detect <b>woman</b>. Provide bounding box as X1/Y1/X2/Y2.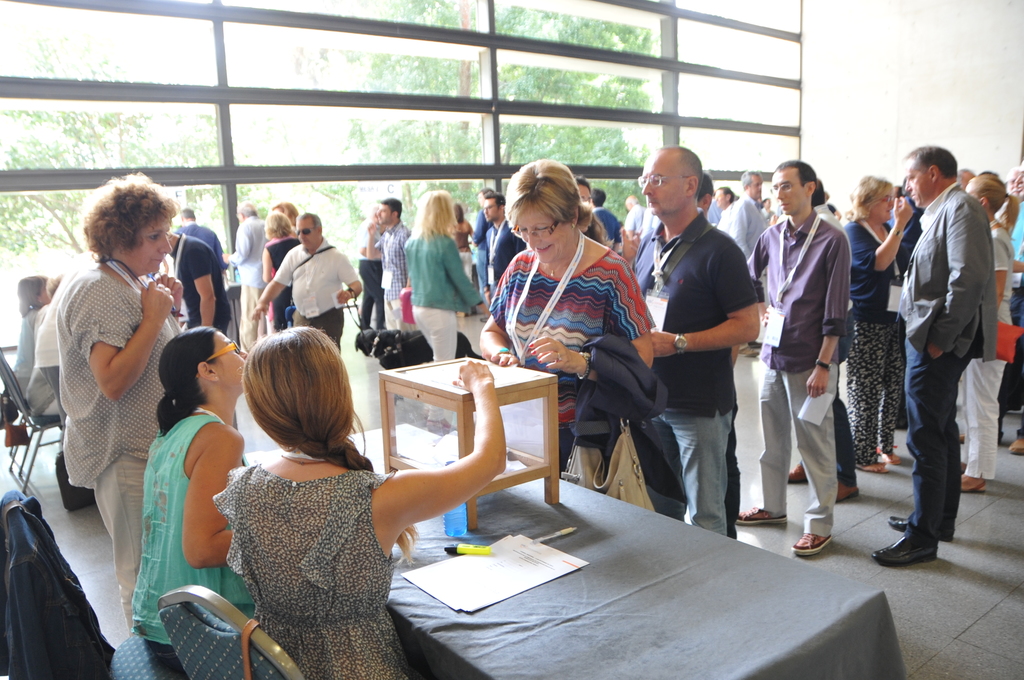
959/177/1020/492.
